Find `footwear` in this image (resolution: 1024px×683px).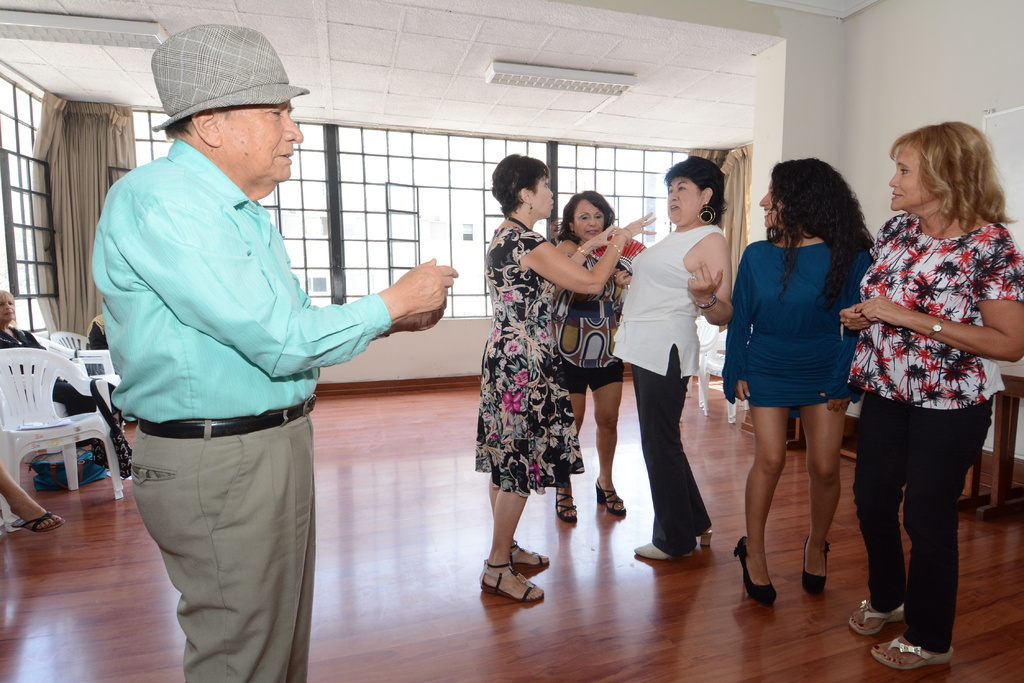
<region>8, 507, 65, 533</region>.
